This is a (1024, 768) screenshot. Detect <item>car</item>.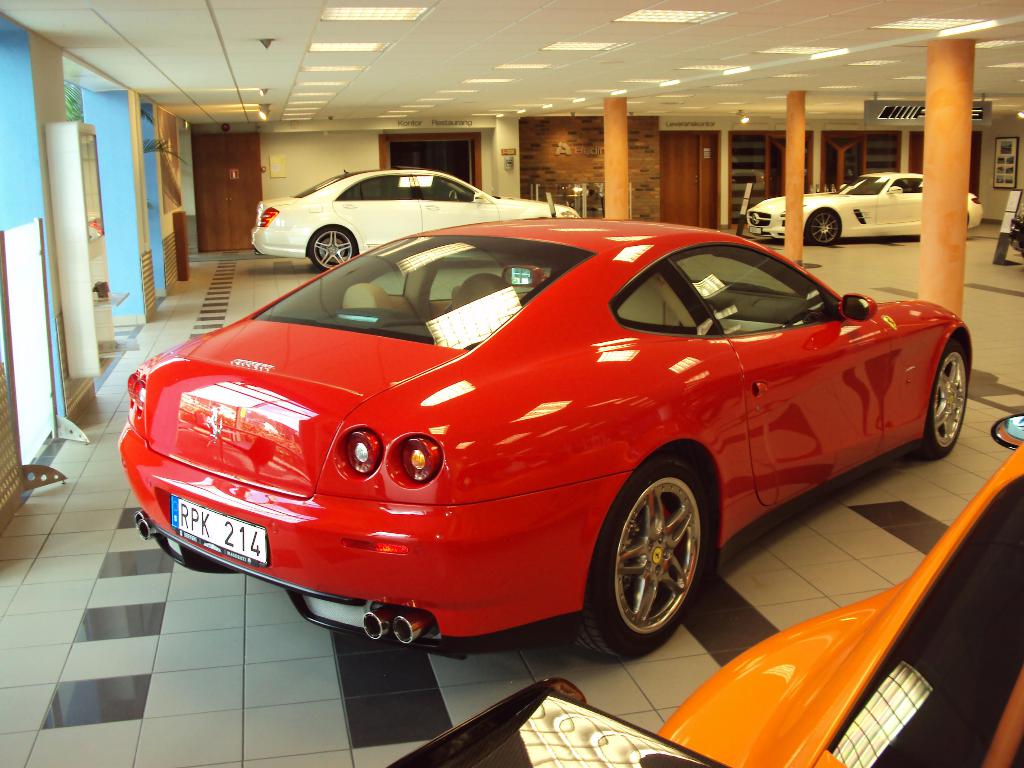
Rect(111, 213, 973, 659).
